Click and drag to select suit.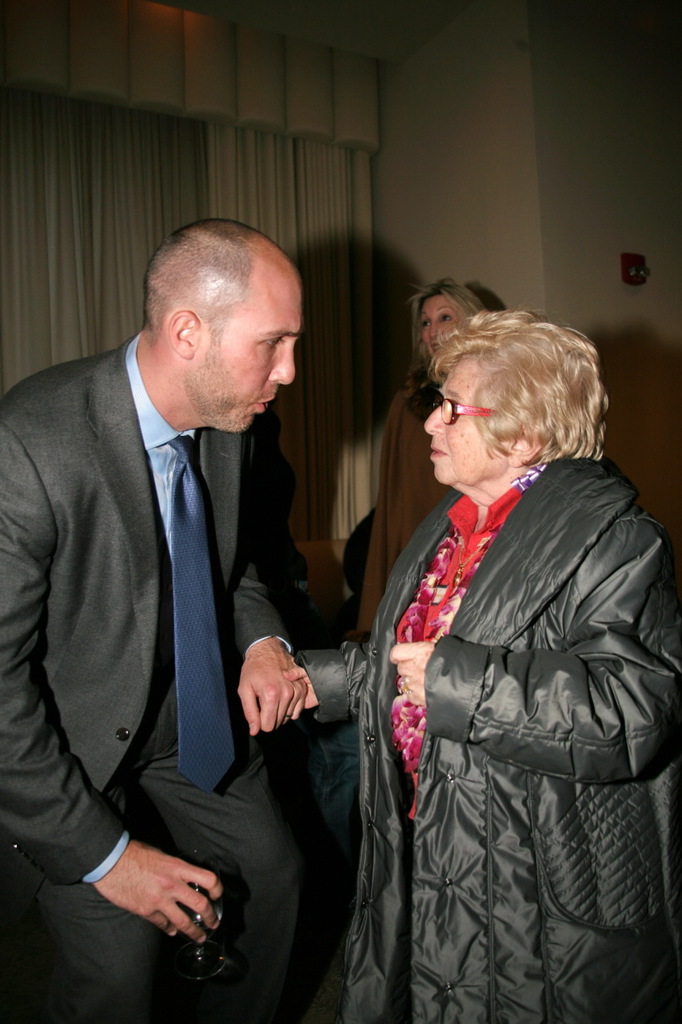
Selection: [44,330,338,998].
